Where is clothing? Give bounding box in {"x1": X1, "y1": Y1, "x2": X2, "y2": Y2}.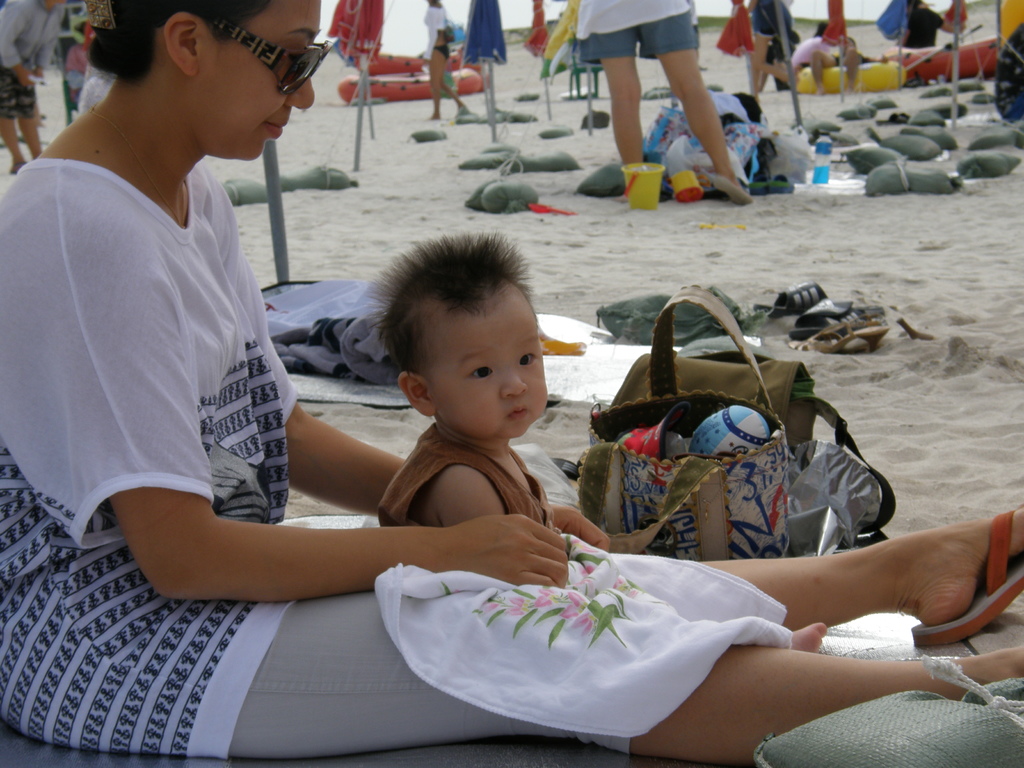
{"x1": 424, "y1": 6, "x2": 454, "y2": 63}.
